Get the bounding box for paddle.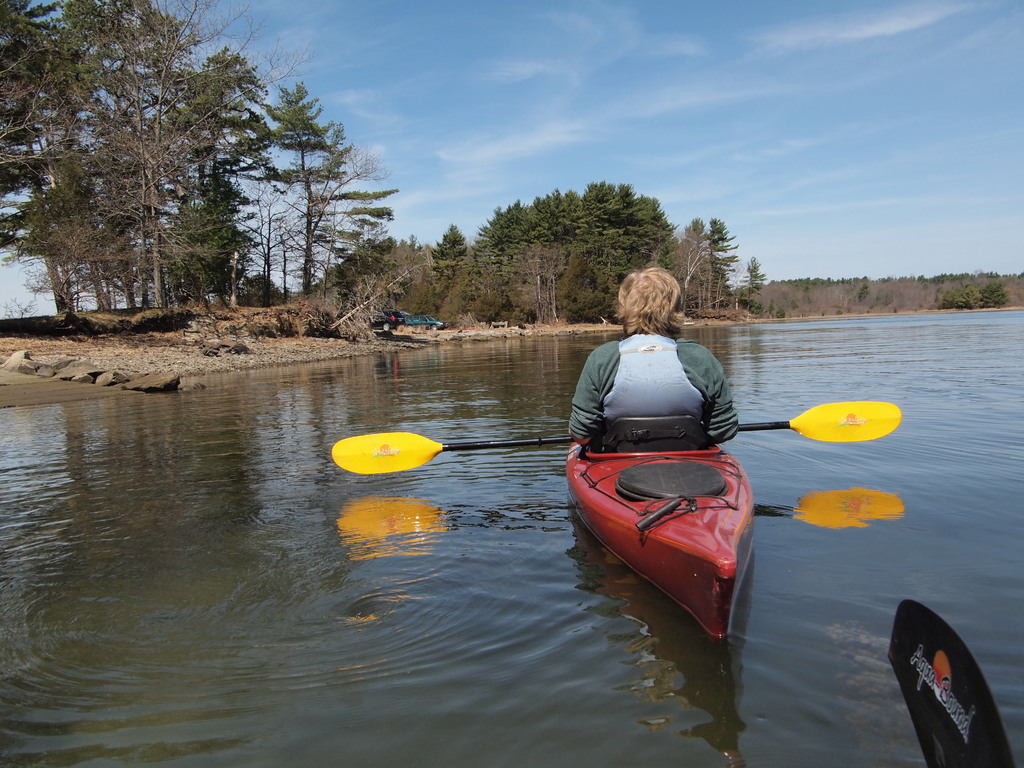
{"x1": 890, "y1": 601, "x2": 1016, "y2": 767}.
